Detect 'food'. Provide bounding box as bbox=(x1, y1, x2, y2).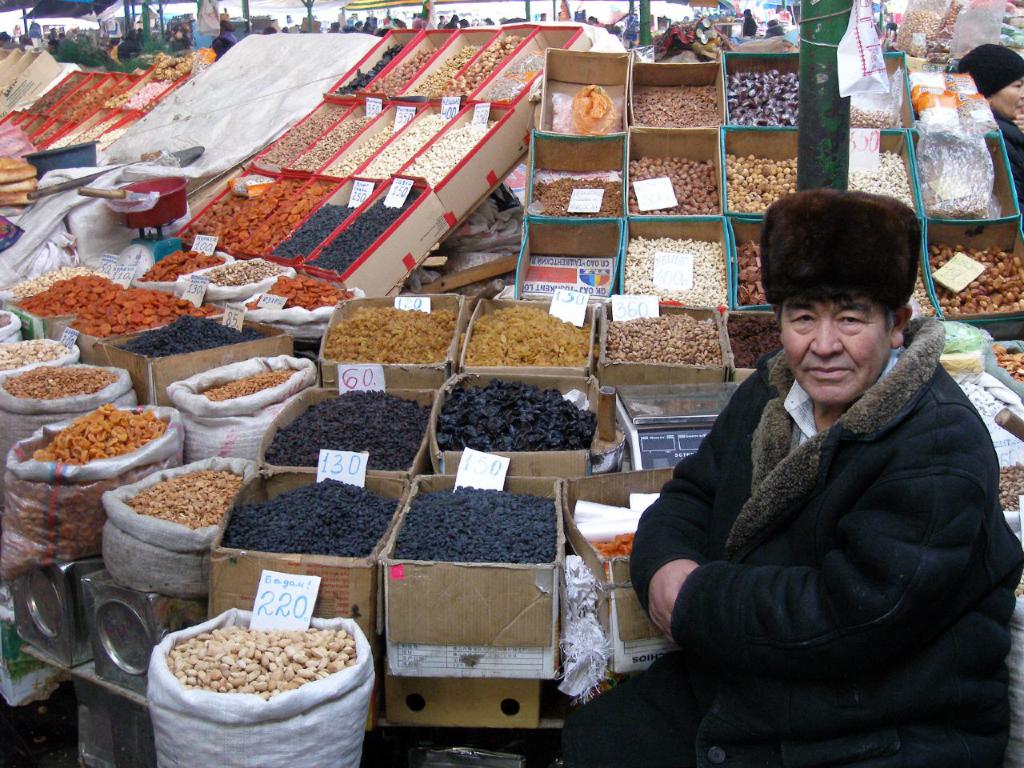
bbox=(154, 55, 194, 81).
